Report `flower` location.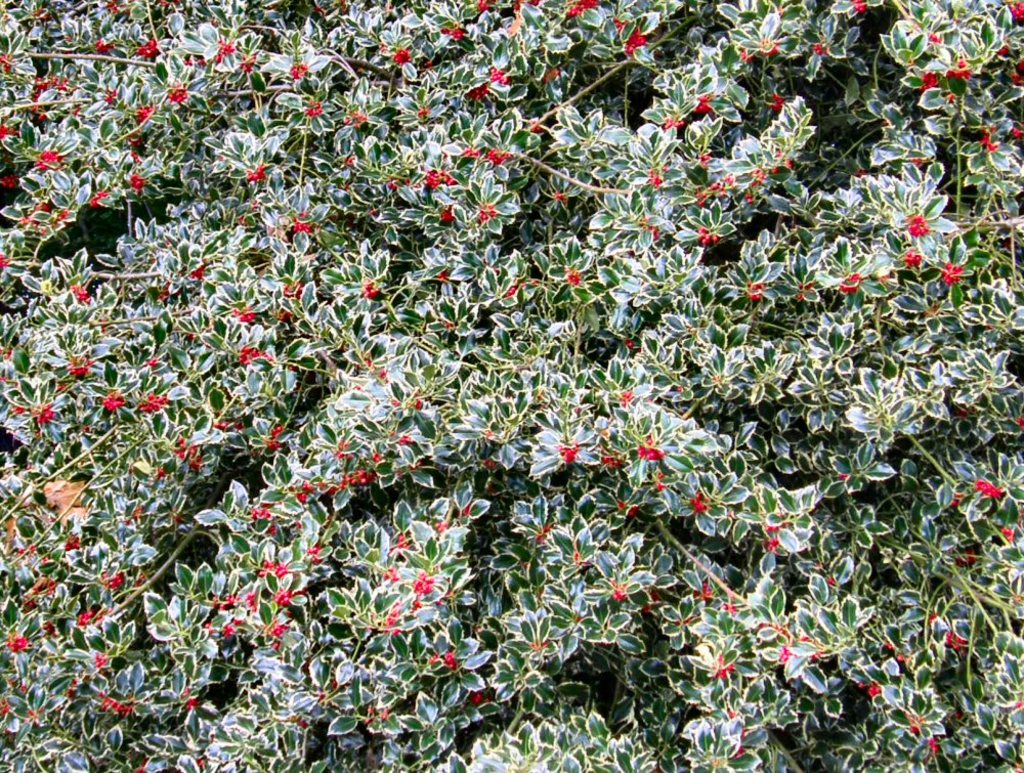
Report: <region>144, 396, 165, 418</region>.
